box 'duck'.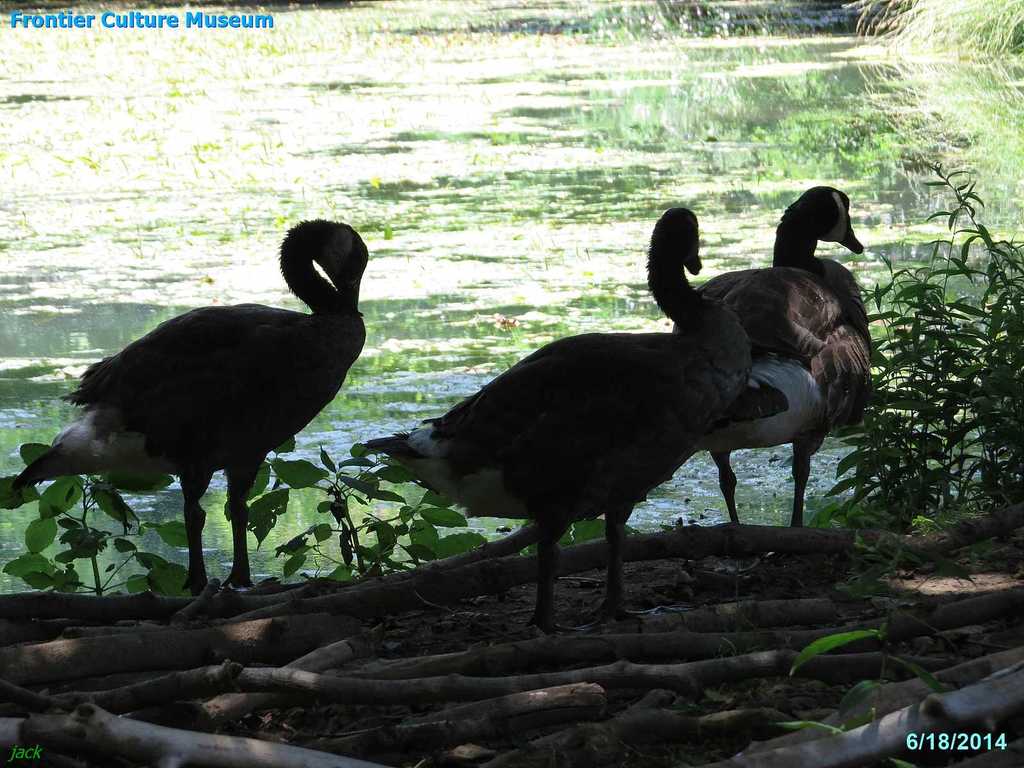
box(31, 202, 384, 604).
